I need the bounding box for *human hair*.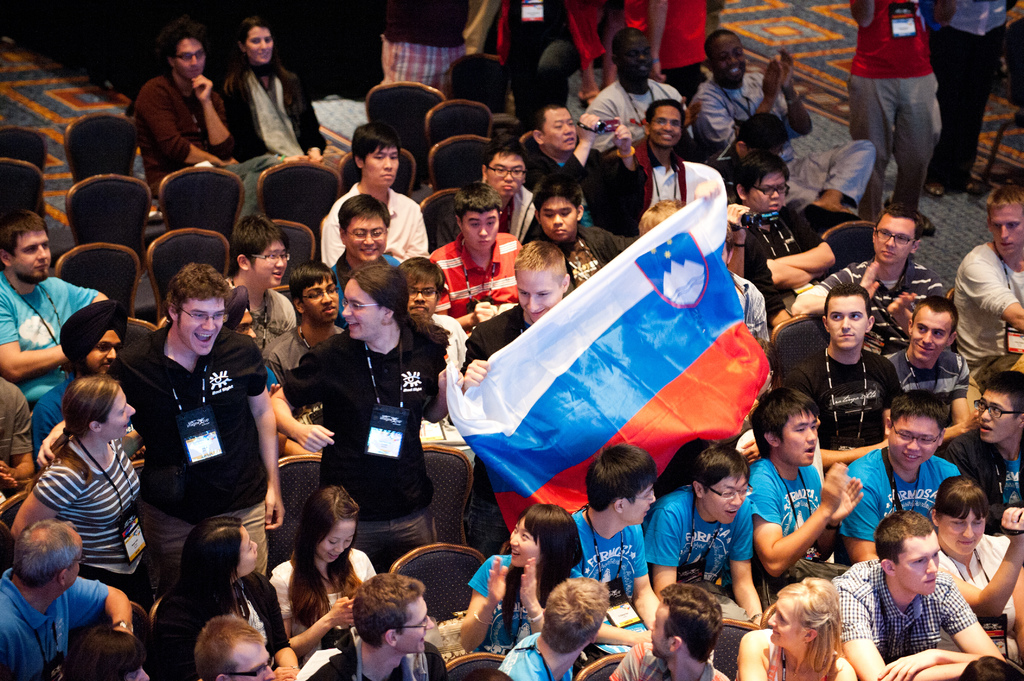
Here it is: [left=735, top=149, right=792, bottom=205].
